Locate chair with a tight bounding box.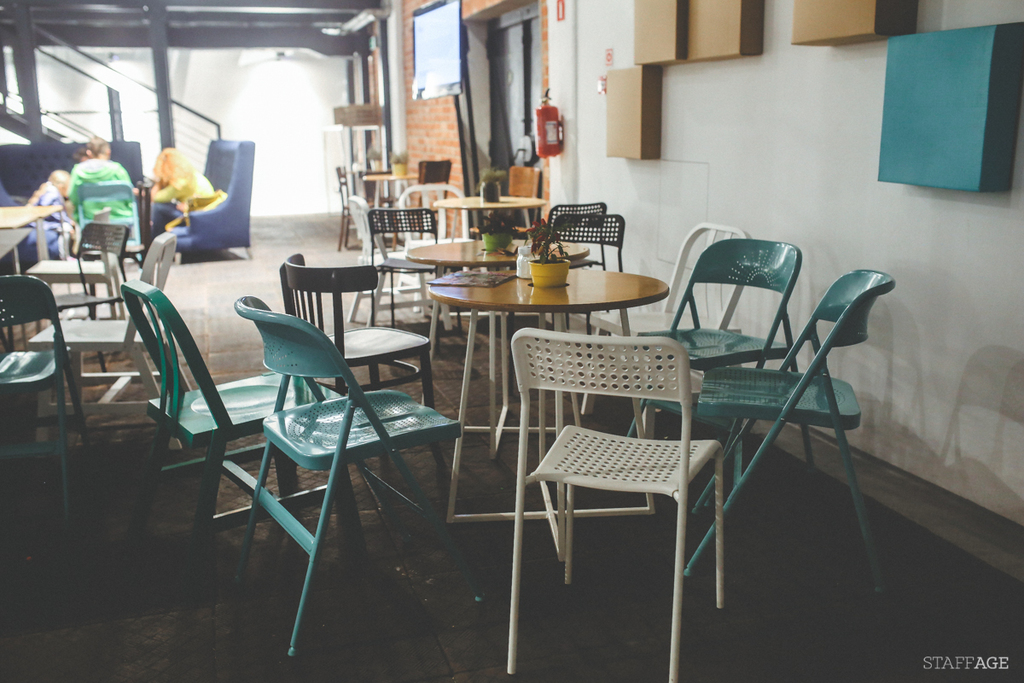
pyautogui.locateOnScreen(64, 181, 143, 267).
